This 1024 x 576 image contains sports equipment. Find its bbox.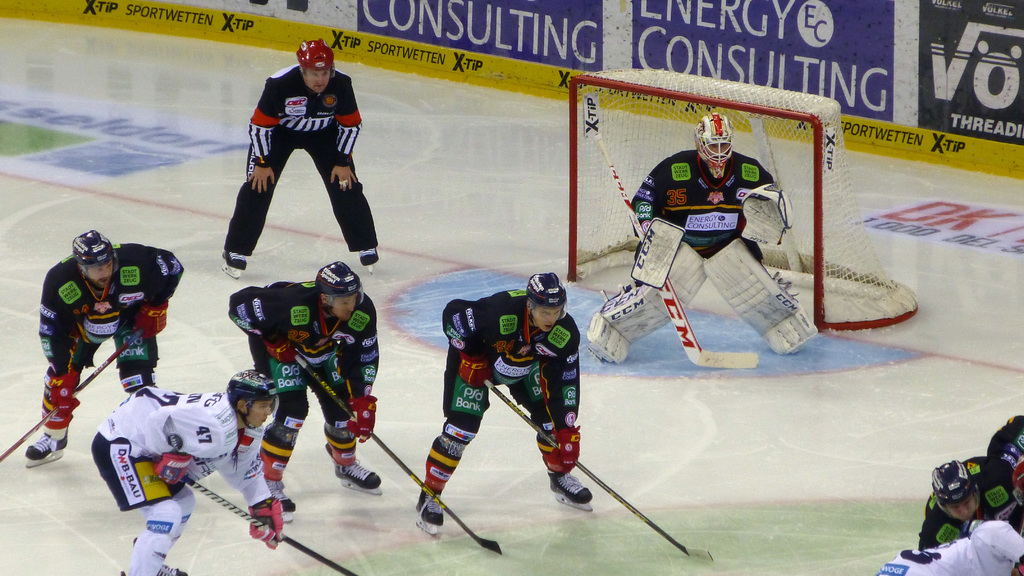
bbox=[357, 246, 380, 273].
